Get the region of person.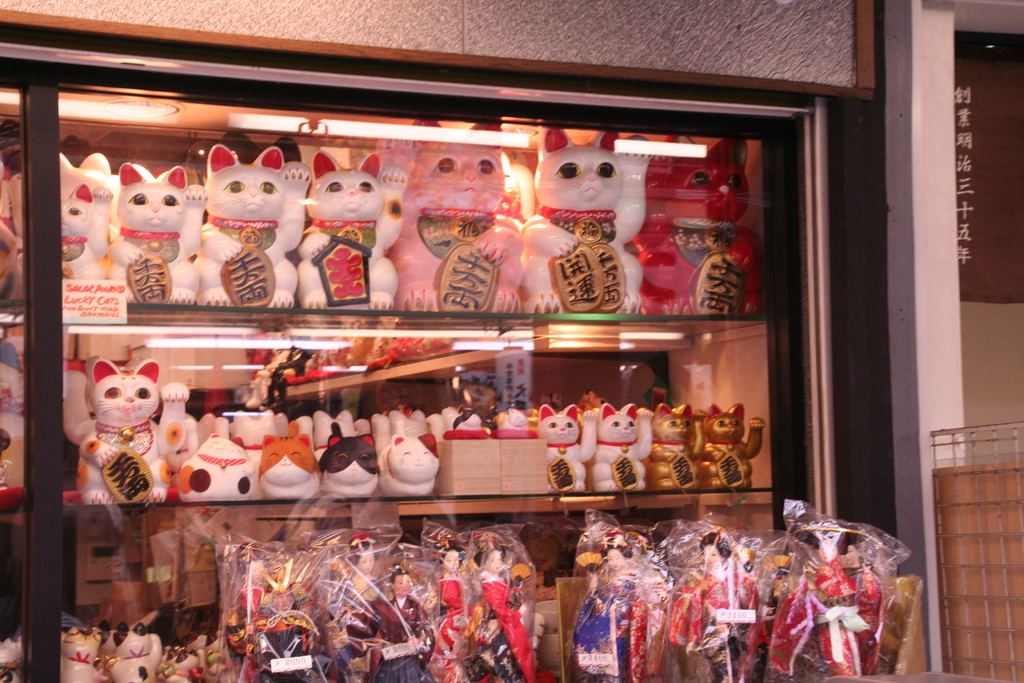
bbox=(572, 531, 676, 682).
